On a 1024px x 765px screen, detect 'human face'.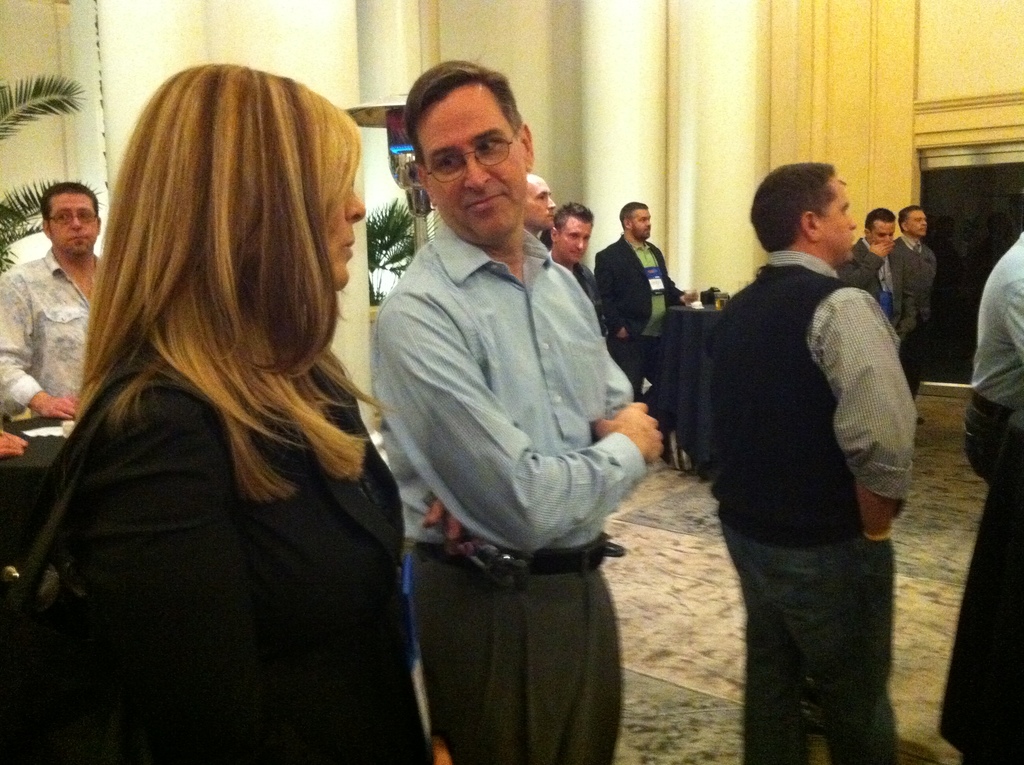
bbox=[869, 223, 895, 249].
